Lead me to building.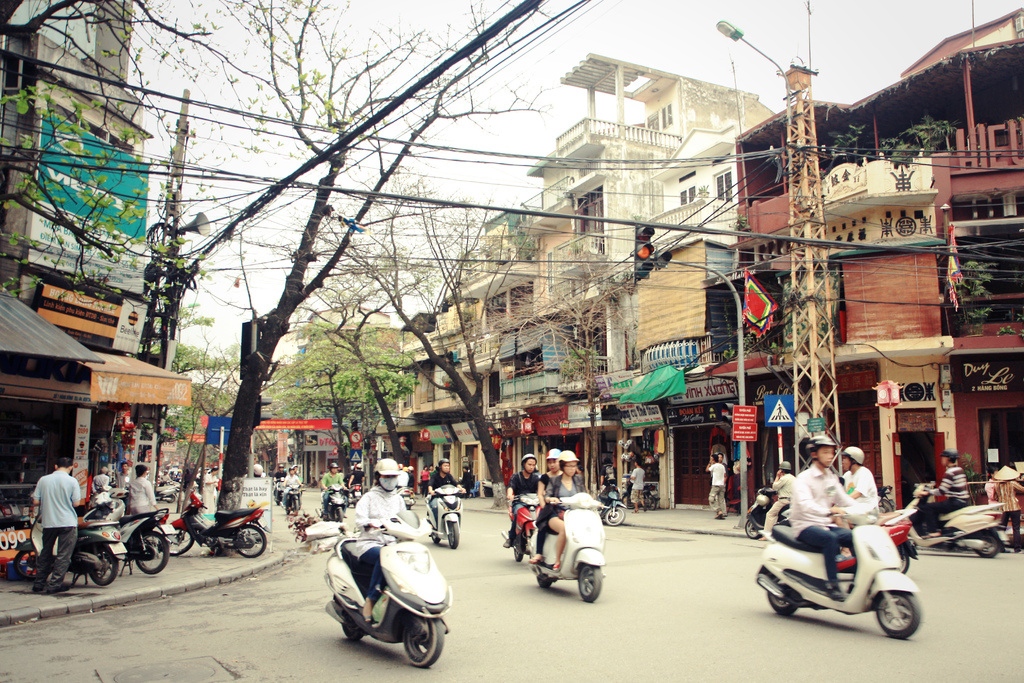
Lead to <region>299, 10, 1023, 512</region>.
